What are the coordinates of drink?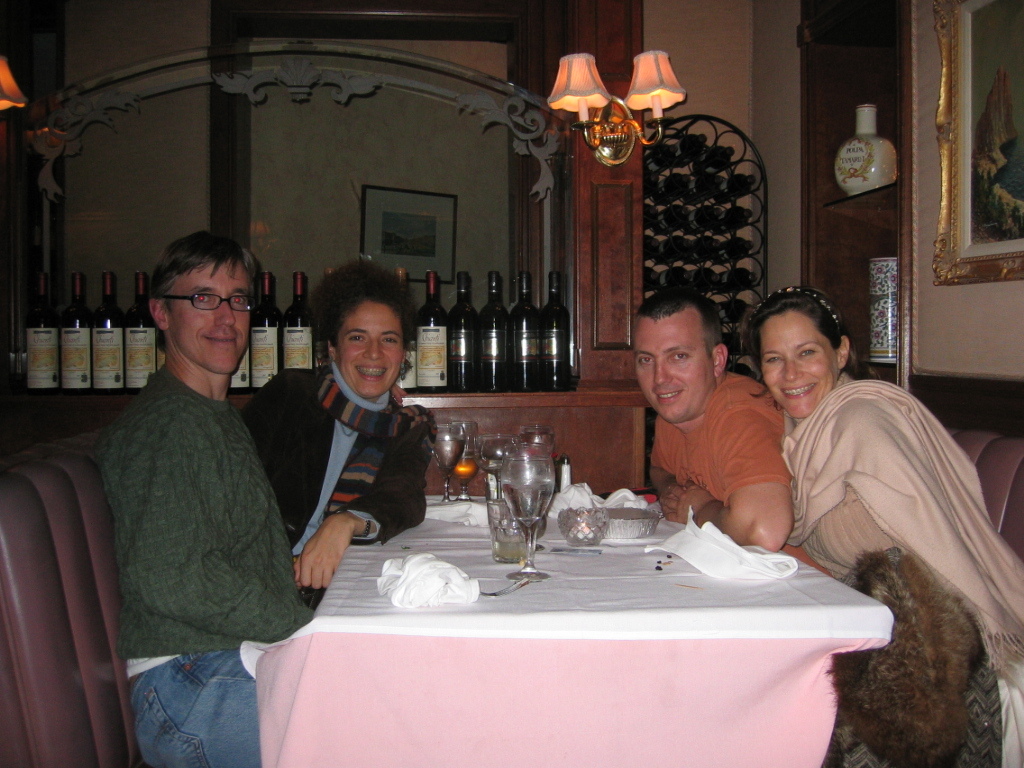
{"x1": 505, "y1": 482, "x2": 552, "y2": 528}.
